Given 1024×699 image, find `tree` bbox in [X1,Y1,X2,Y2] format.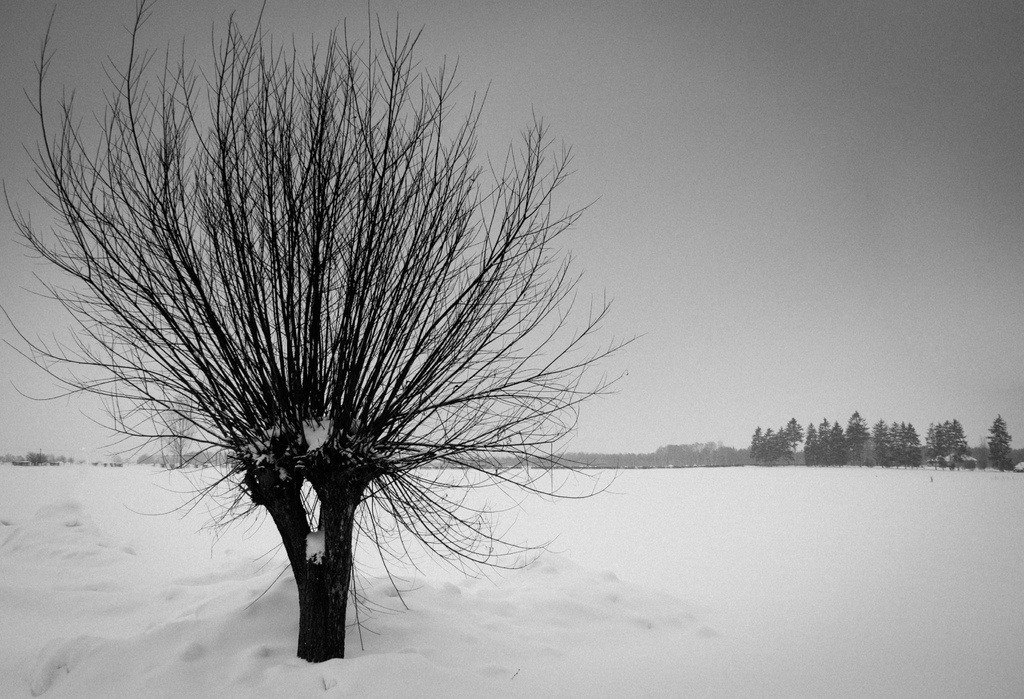
[0,0,639,668].
